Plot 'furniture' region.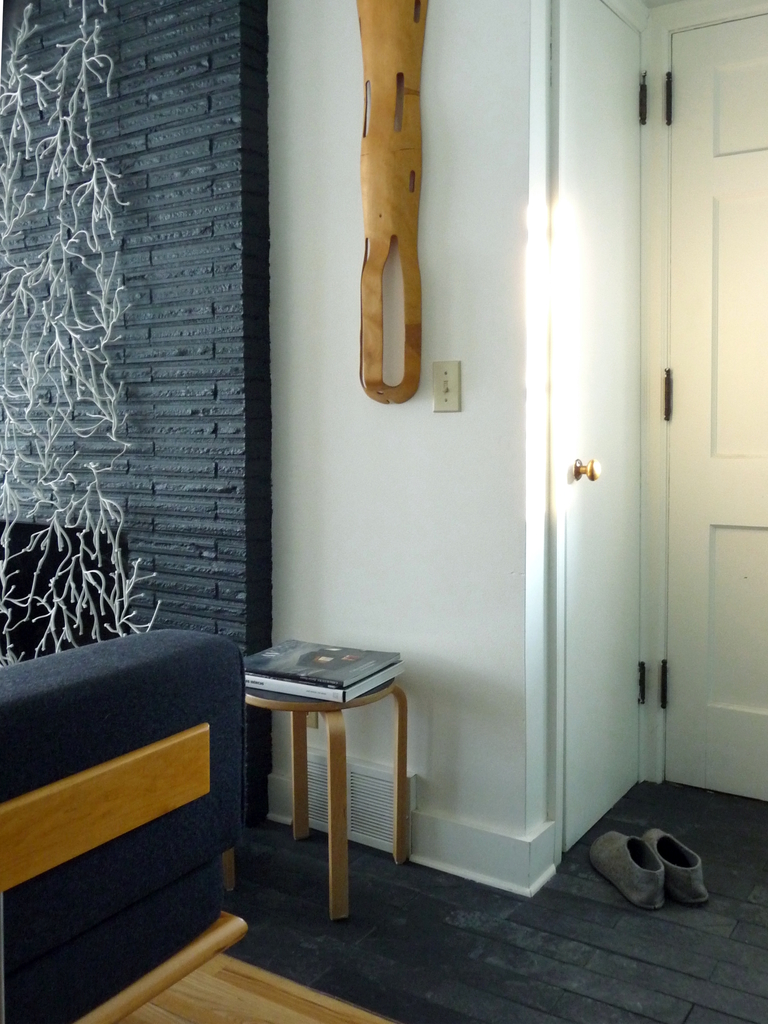
Plotted at left=0, top=628, right=247, bottom=1023.
